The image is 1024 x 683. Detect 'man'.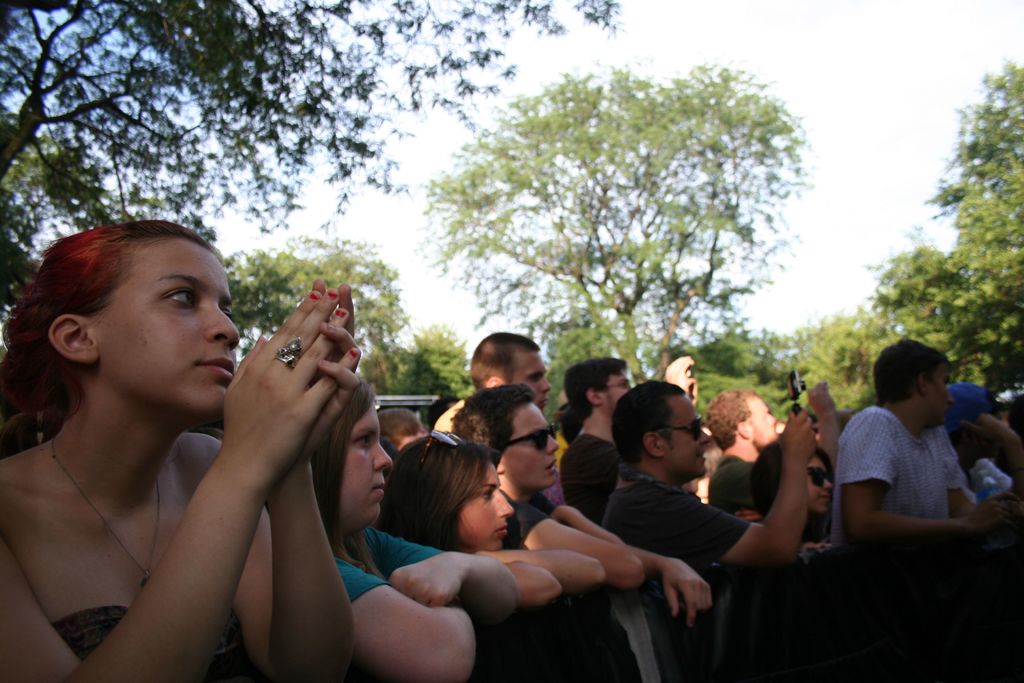
Detection: detection(425, 331, 566, 495).
